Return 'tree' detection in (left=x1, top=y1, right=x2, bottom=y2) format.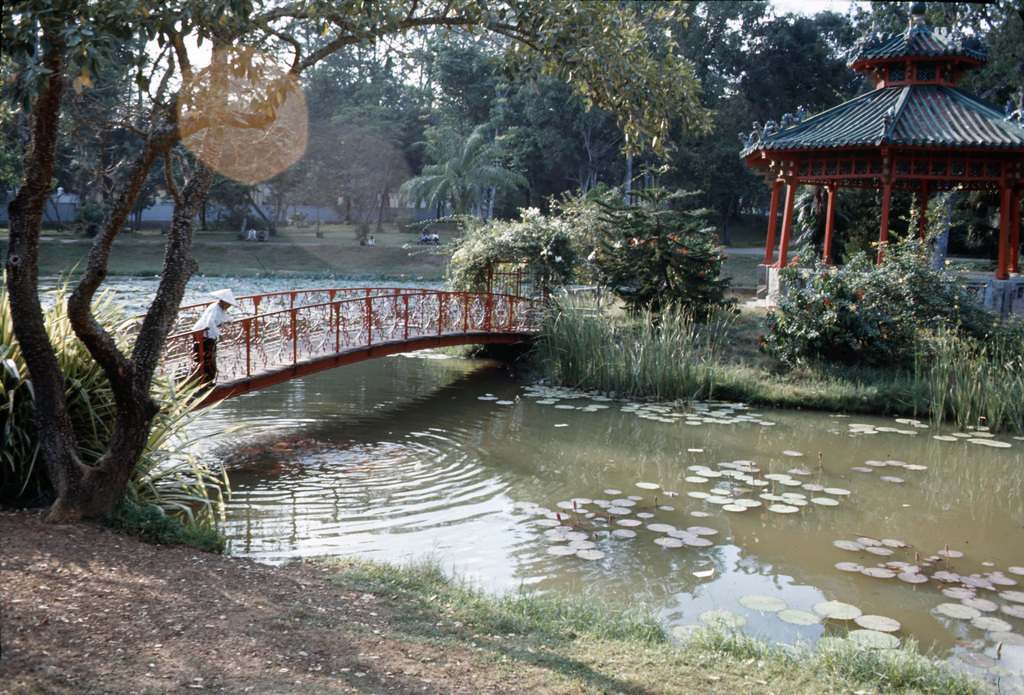
(left=295, top=83, right=433, bottom=247).
